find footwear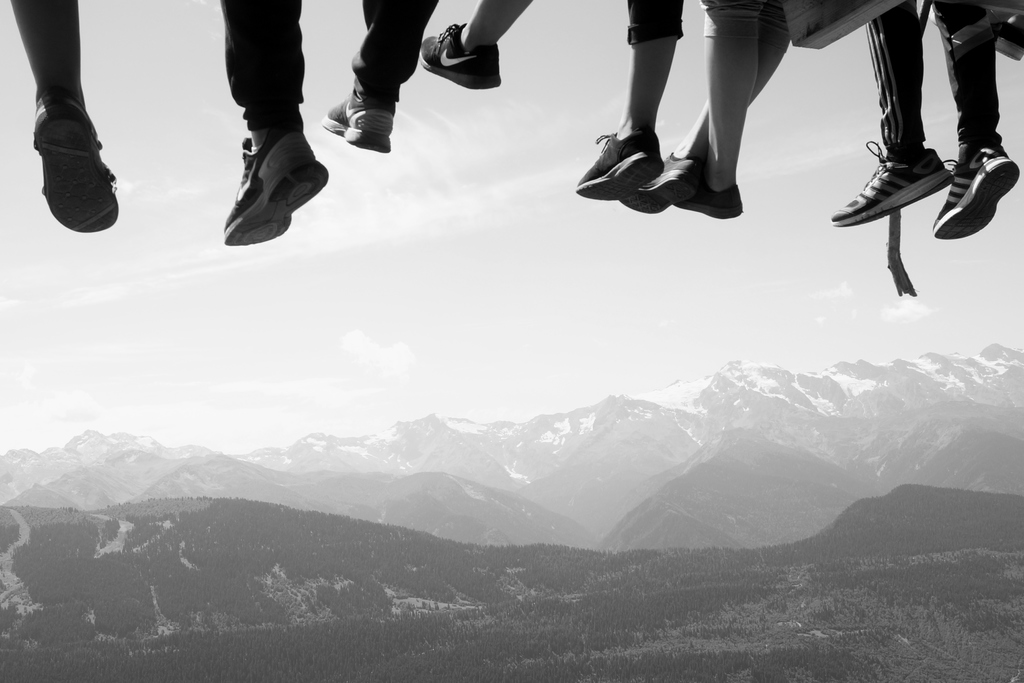
818, 129, 966, 233
